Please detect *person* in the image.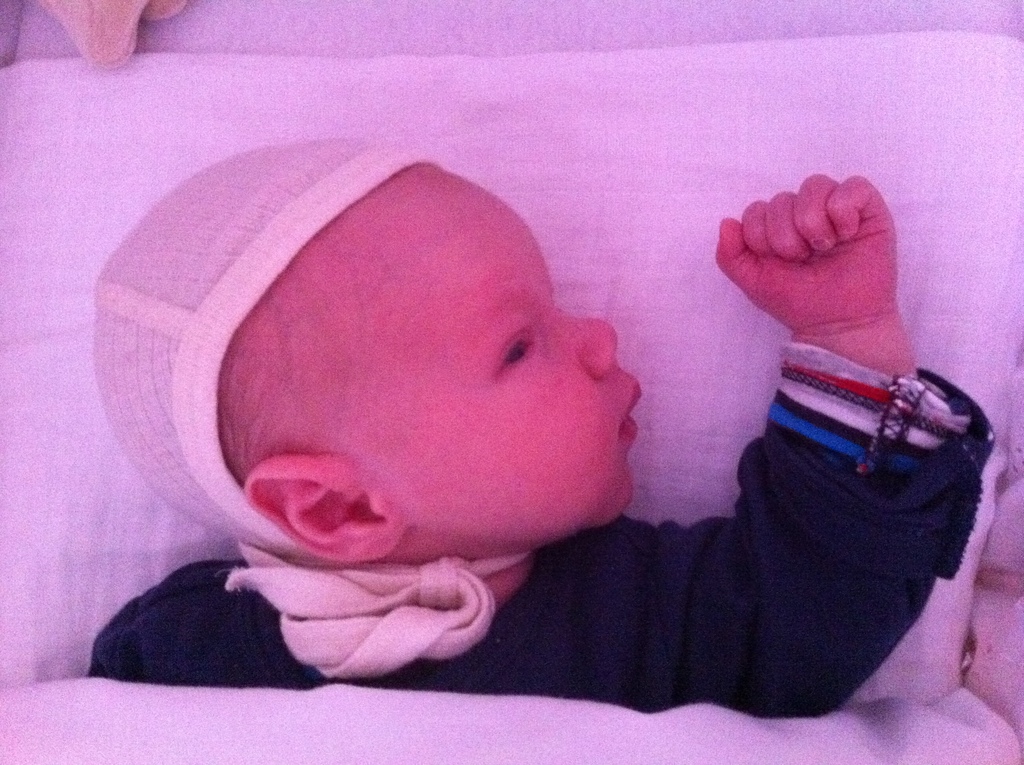
89, 136, 998, 718.
